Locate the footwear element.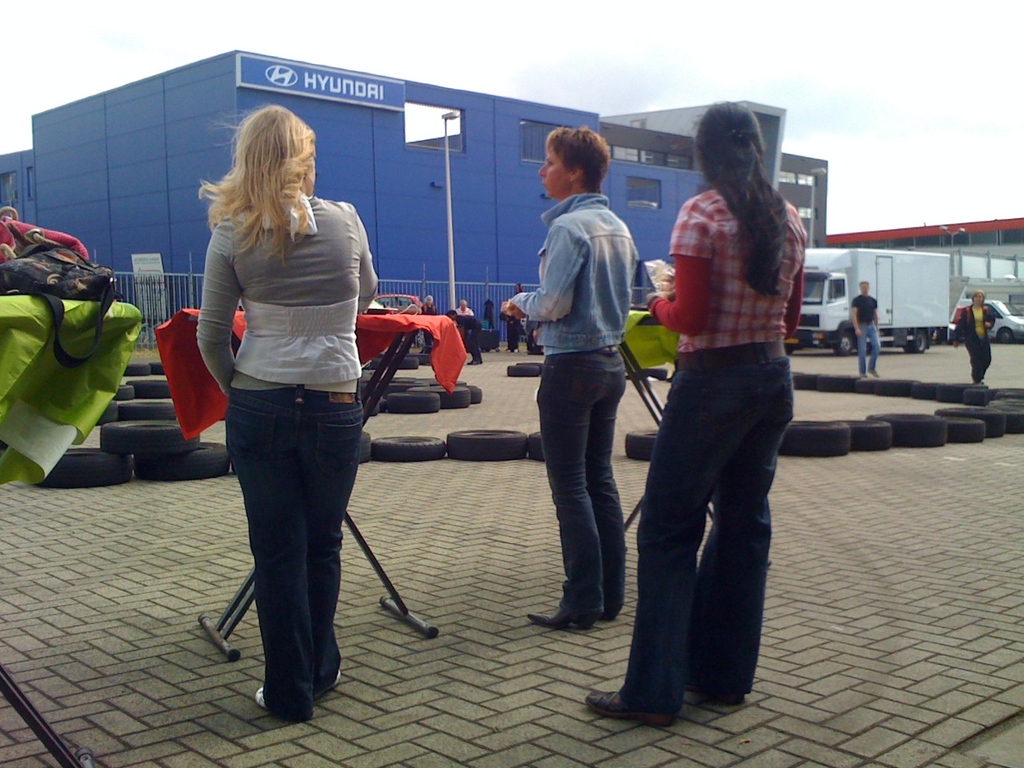
Element bbox: 860, 373, 867, 383.
